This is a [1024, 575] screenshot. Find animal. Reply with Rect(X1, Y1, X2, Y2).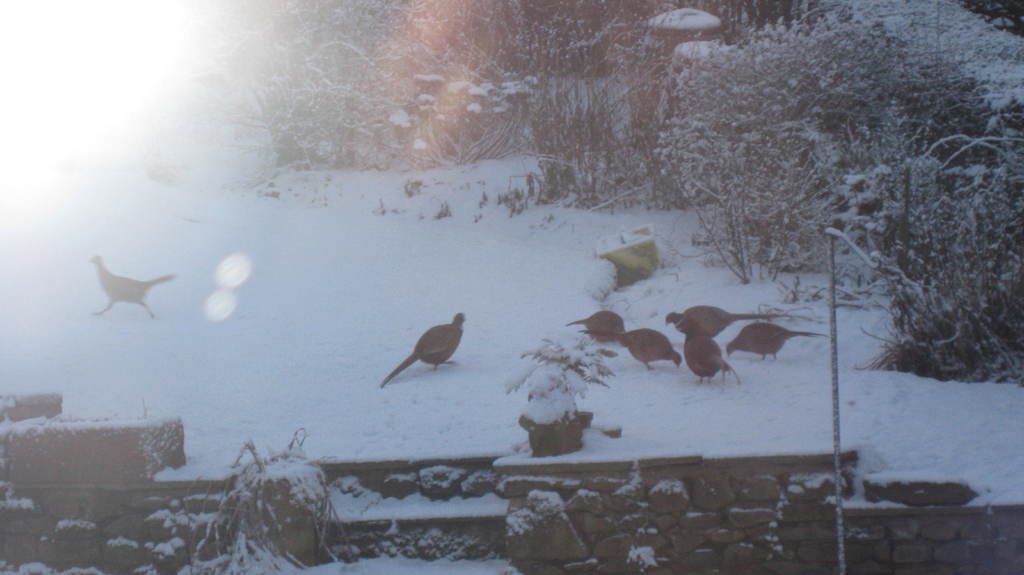
Rect(726, 320, 822, 361).
